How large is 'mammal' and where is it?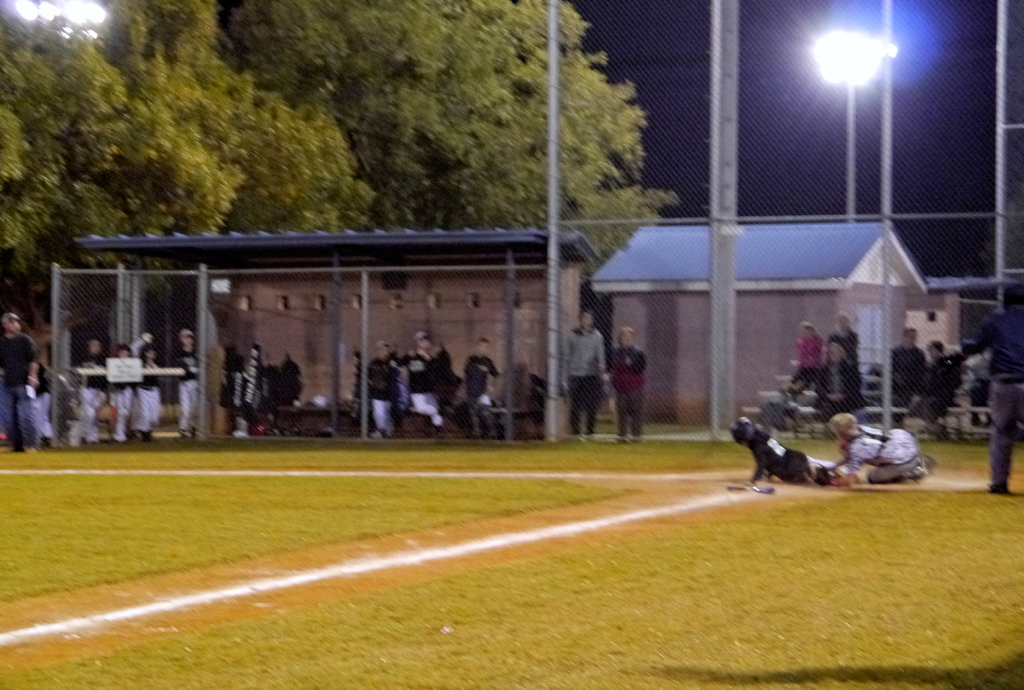
Bounding box: {"left": 460, "top": 340, "right": 493, "bottom": 441}.
